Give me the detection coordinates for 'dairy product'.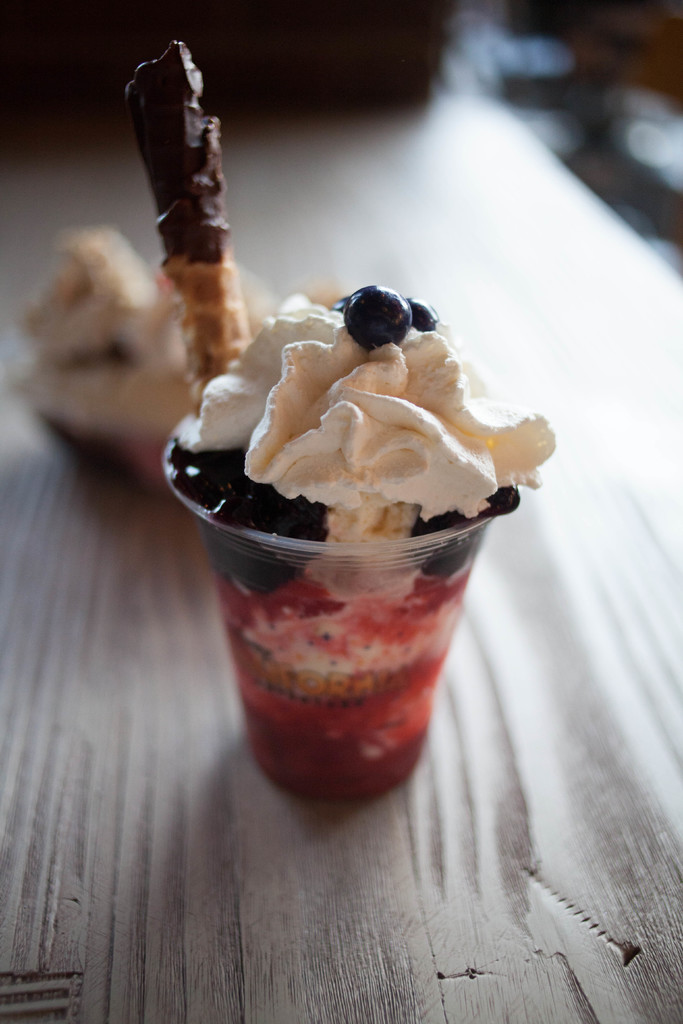
[x1=169, y1=311, x2=537, y2=680].
